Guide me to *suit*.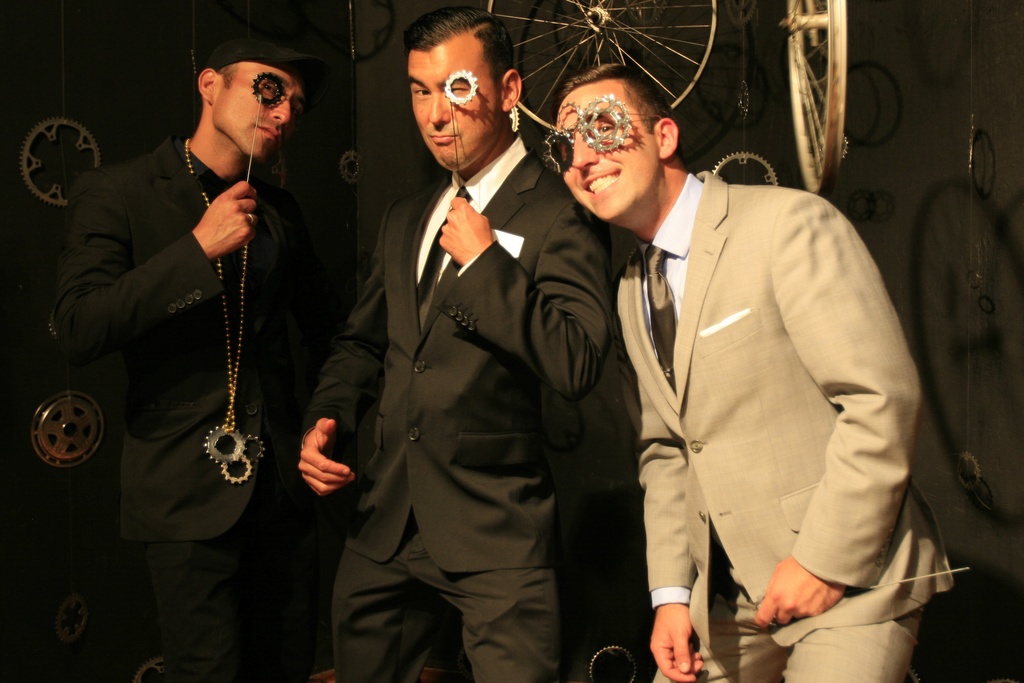
Guidance: 44:131:321:682.
